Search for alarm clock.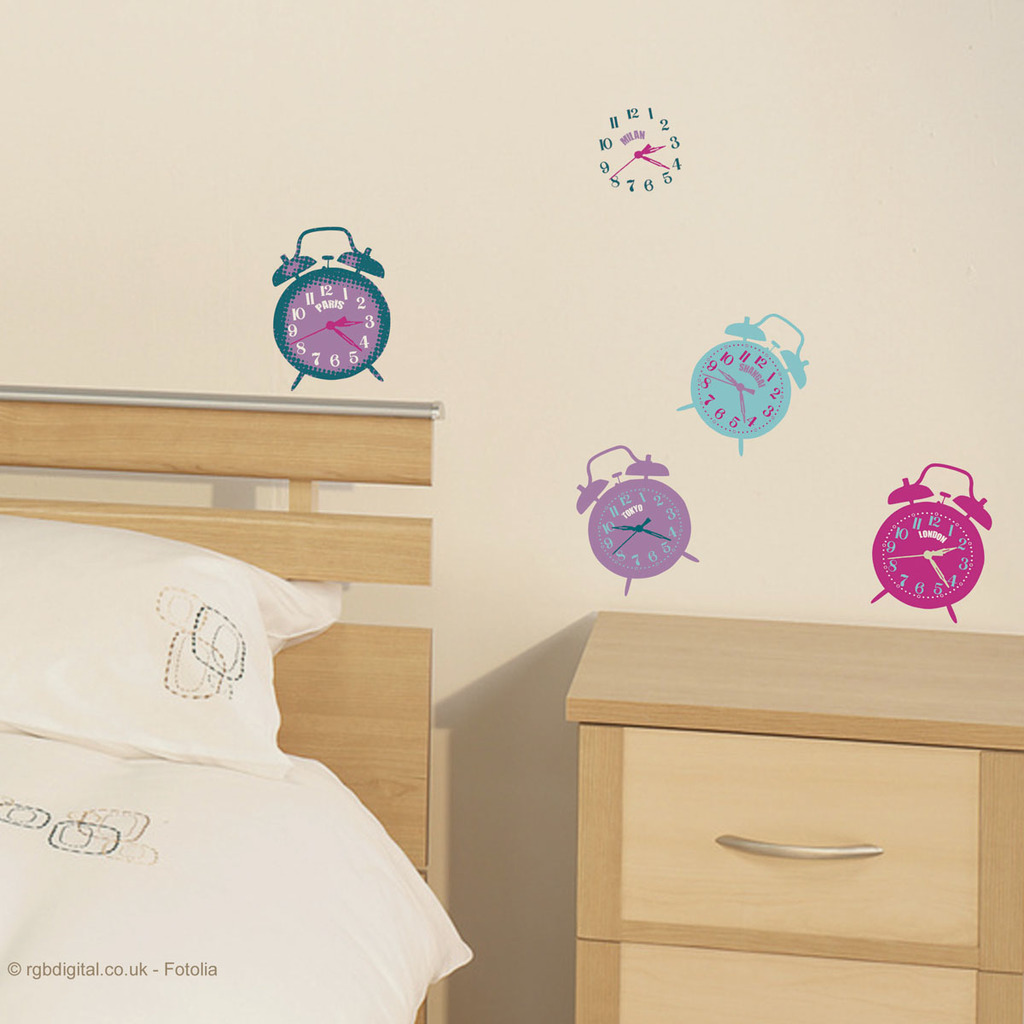
Found at box(575, 448, 700, 596).
